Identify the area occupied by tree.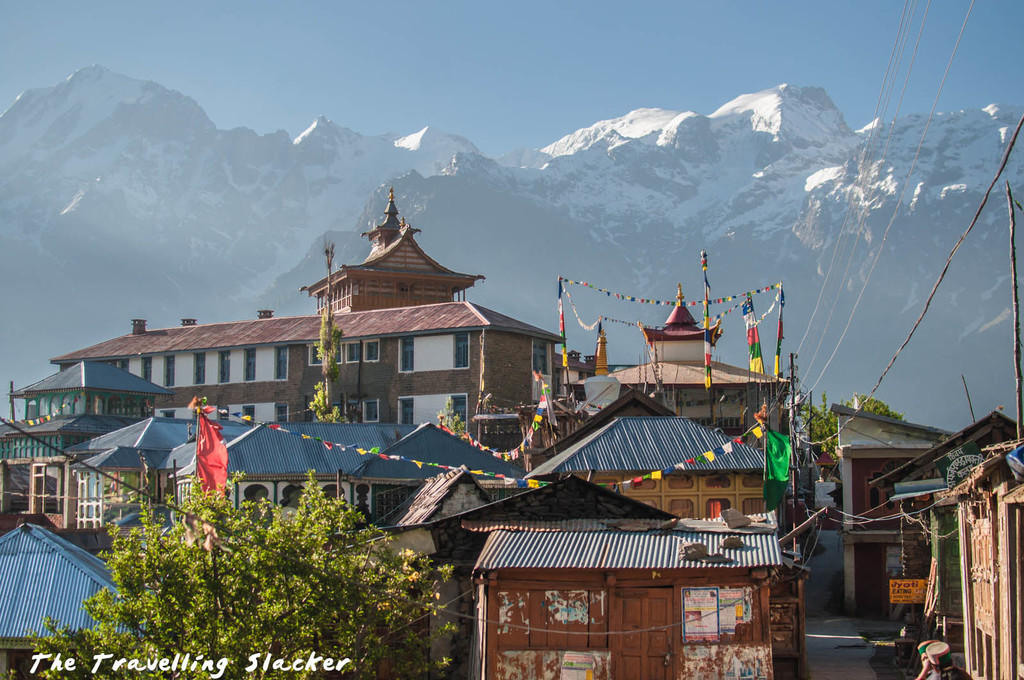
Area: left=801, top=392, right=899, bottom=452.
